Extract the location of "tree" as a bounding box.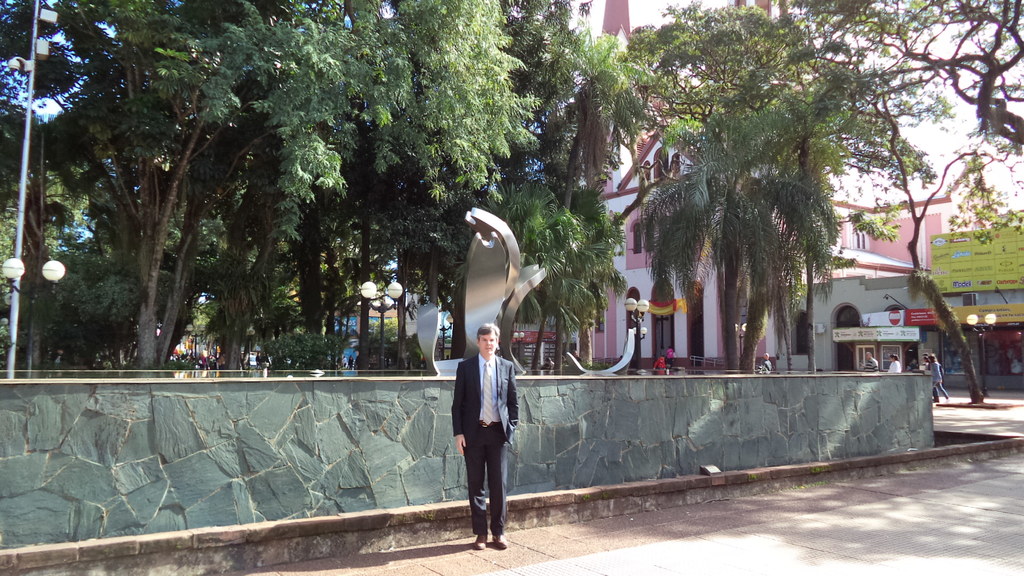
(0, 0, 94, 311).
